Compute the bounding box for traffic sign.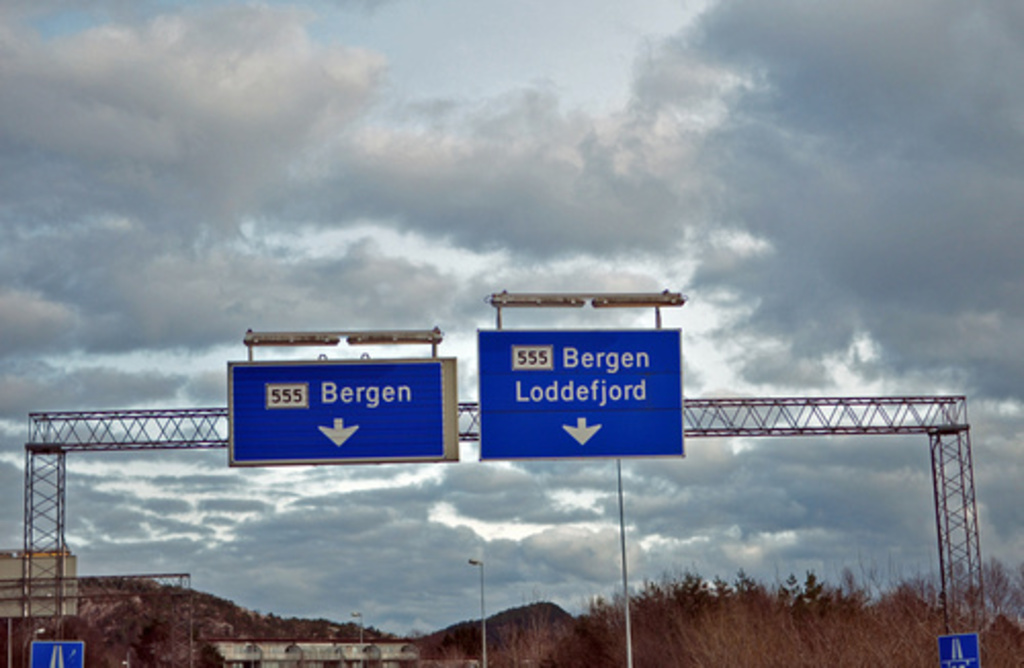
[left=225, top=365, right=457, bottom=457].
